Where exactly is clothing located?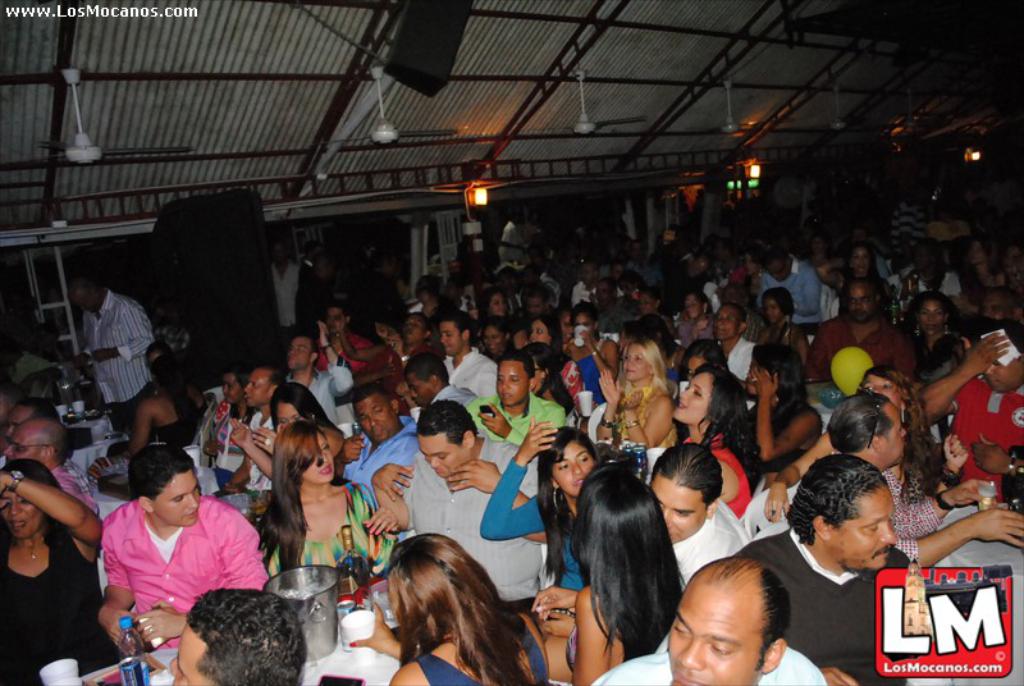
Its bounding box is <bbox>426, 381, 467, 421</bbox>.
